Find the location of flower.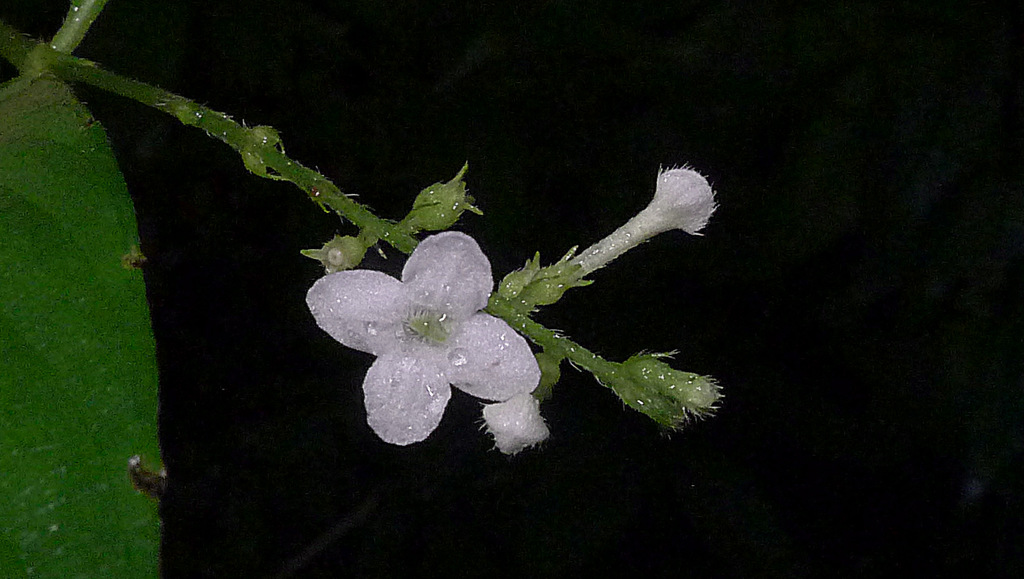
Location: (left=310, top=219, right=557, bottom=444).
